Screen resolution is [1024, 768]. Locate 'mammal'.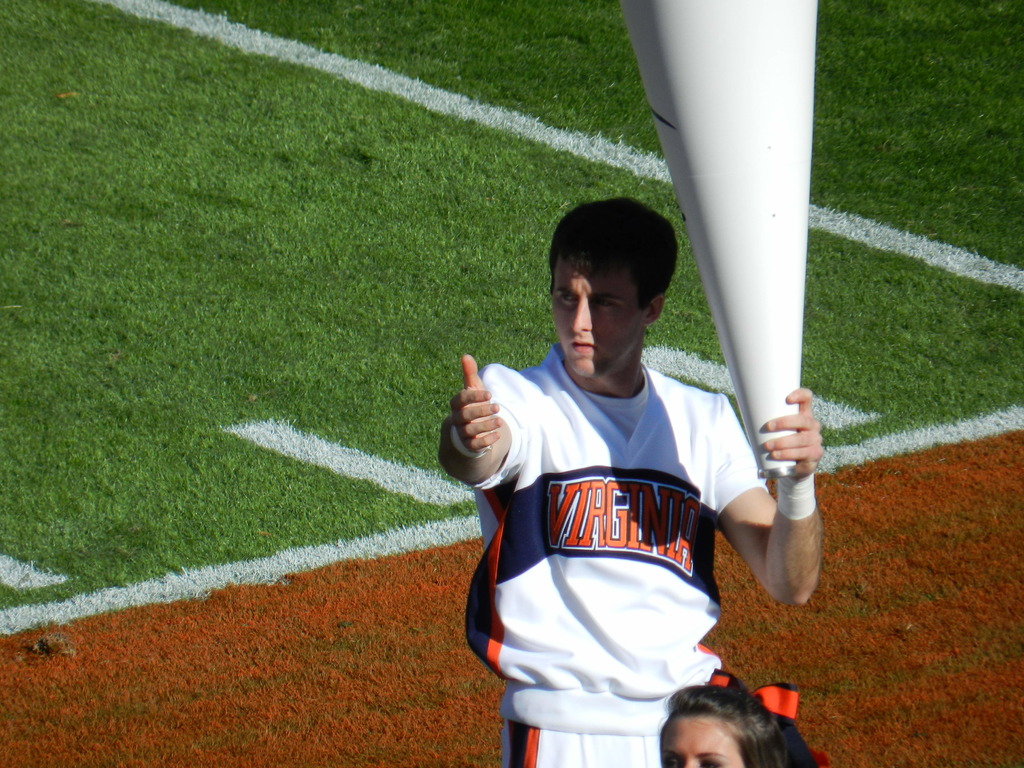
375:188:811:724.
